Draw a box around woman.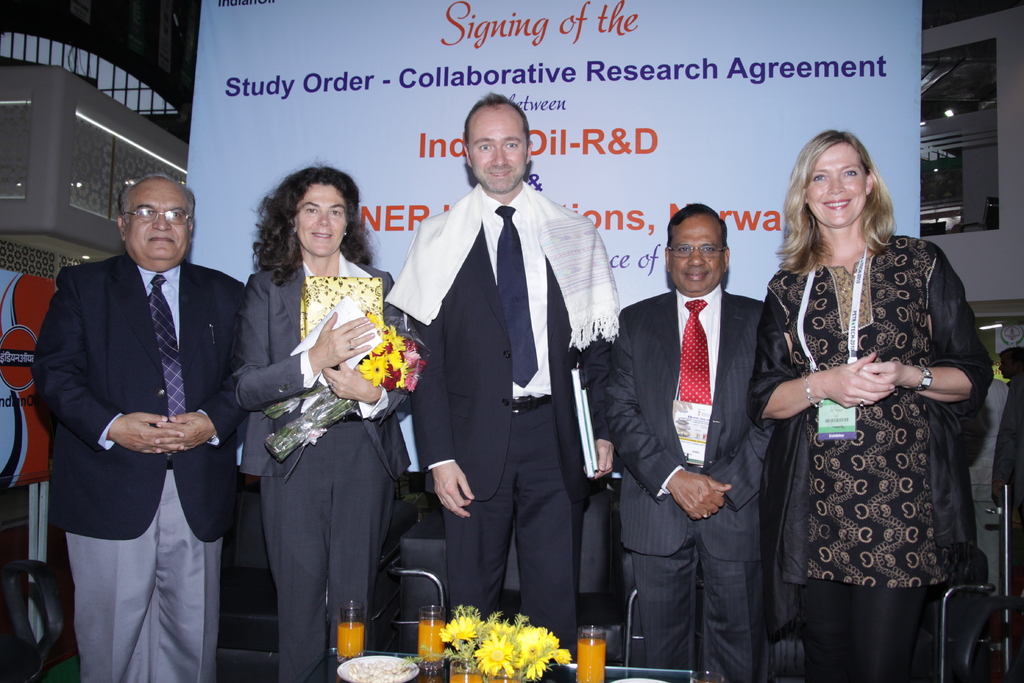
[220, 167, 412, 682].
